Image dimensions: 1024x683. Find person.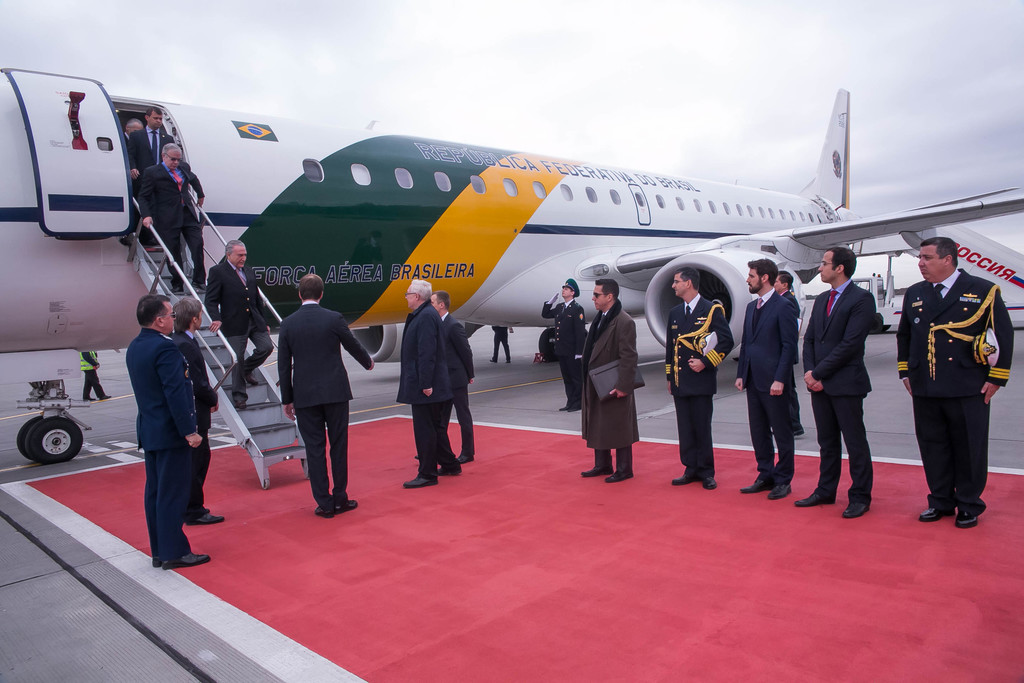
bbox=(403, 279, 463, 490).
